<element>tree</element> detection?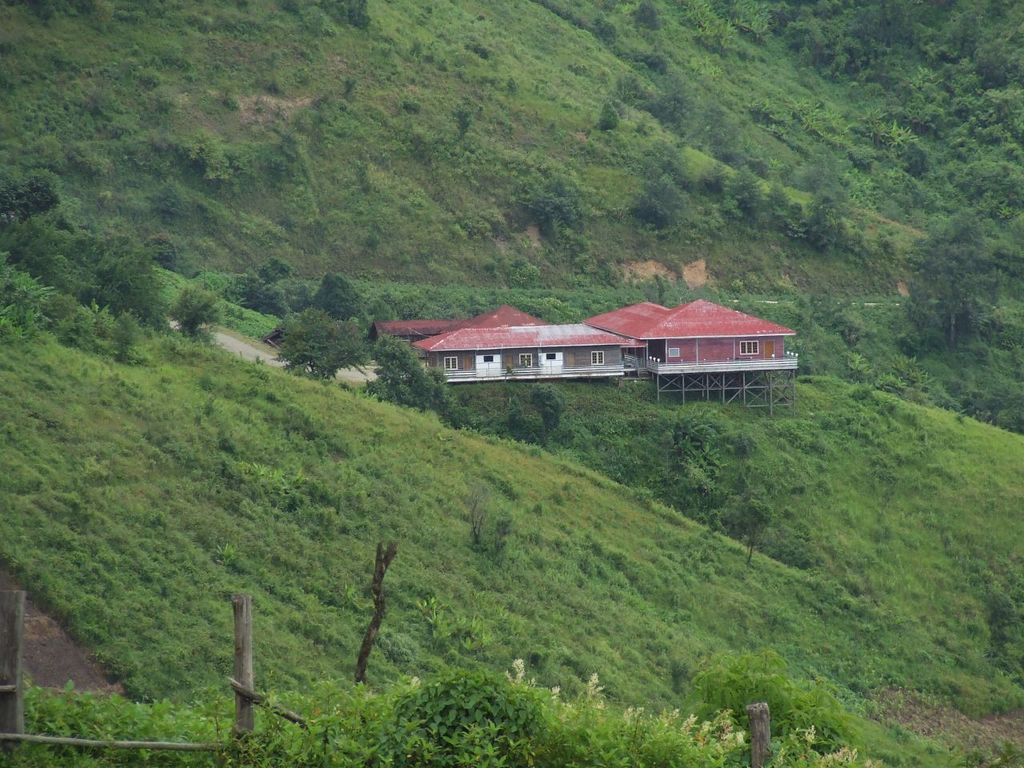
detection(0, 174, 200, 362)
